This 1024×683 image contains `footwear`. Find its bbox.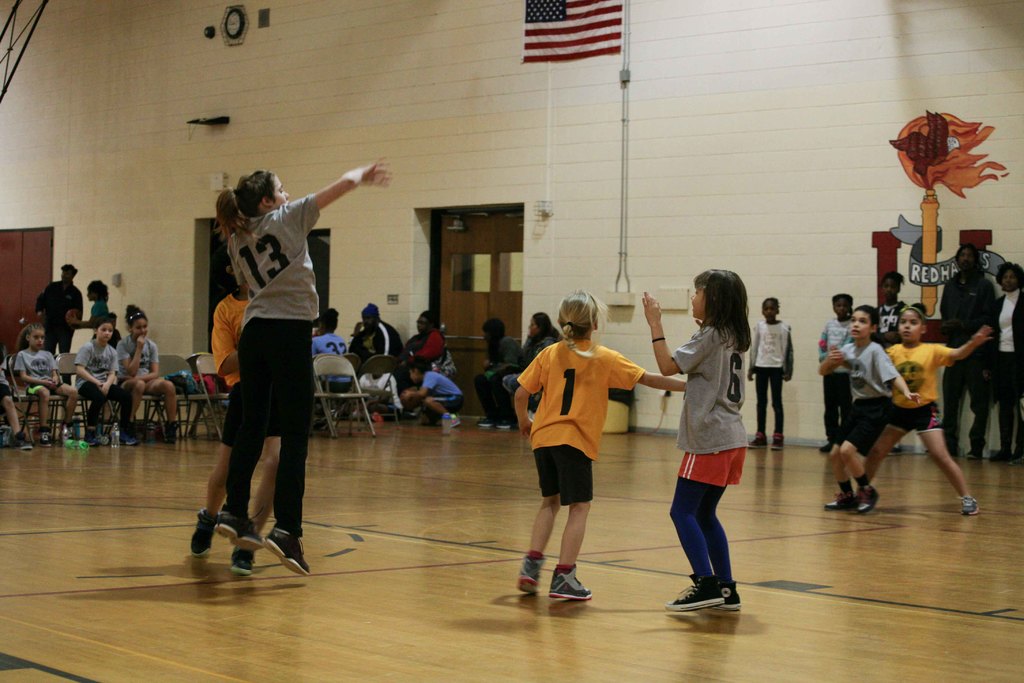
detection(190, 513, 216, 557).
